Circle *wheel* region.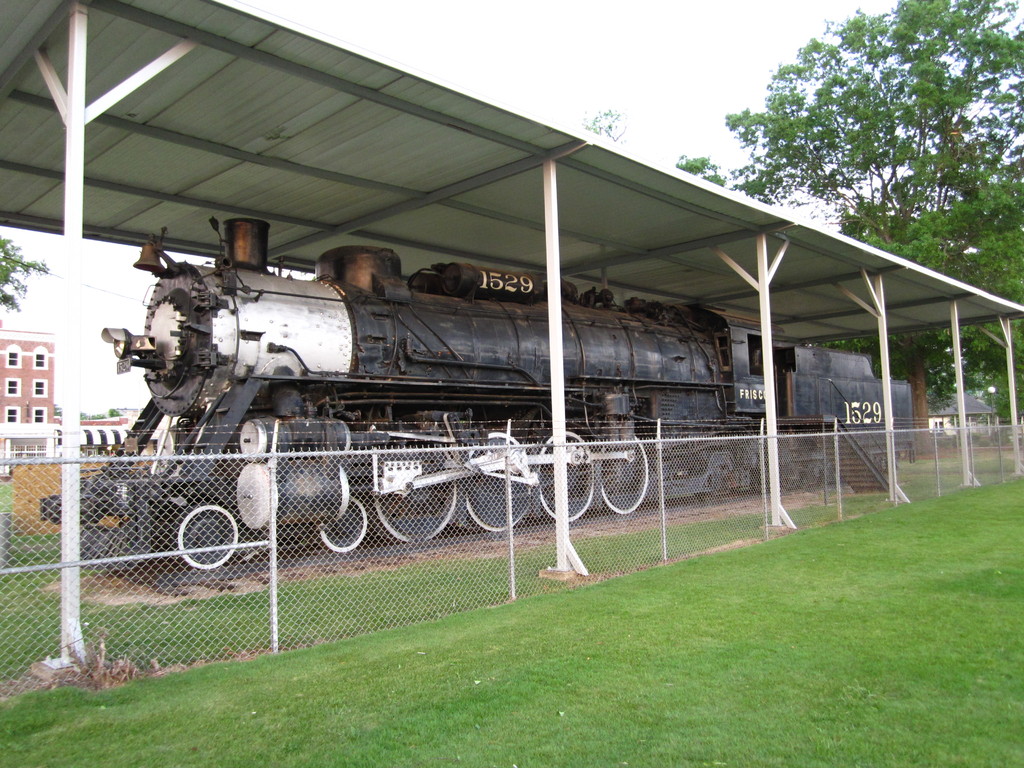
Region: [317,499,367,553].
